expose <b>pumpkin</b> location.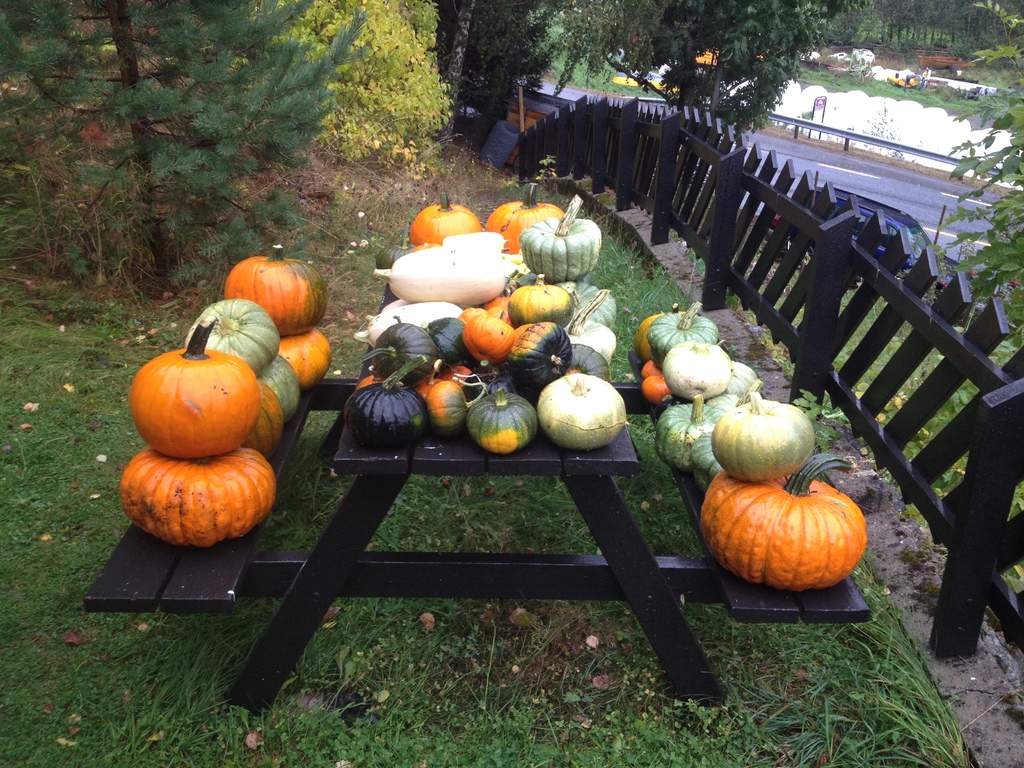
Exposed at (559, 337, 611, 383).
